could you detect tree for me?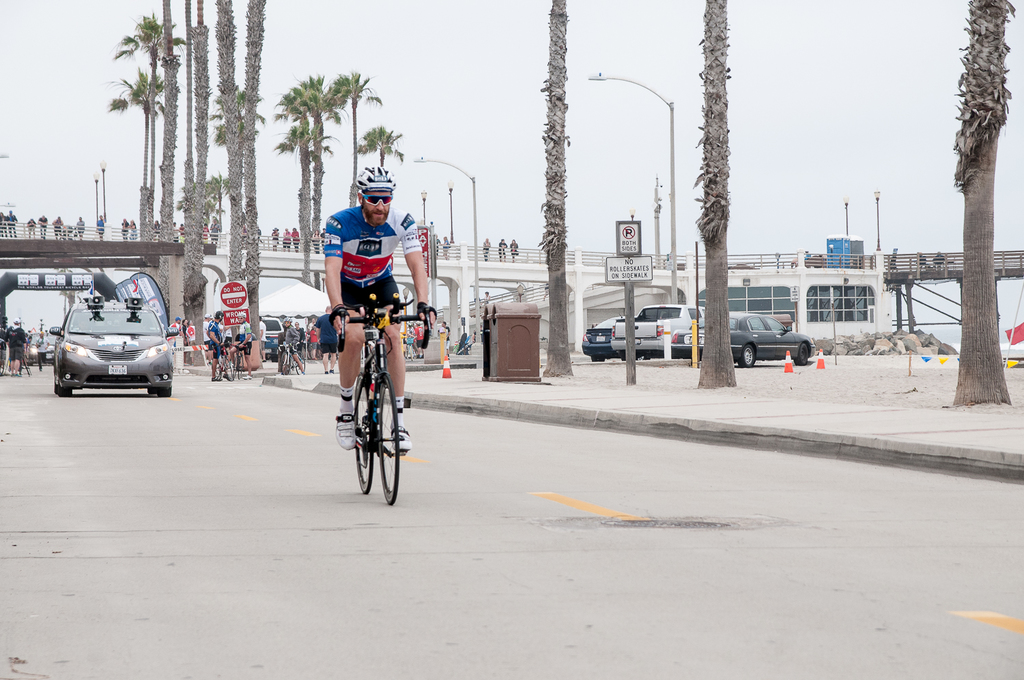
Detection result: <region>693, 0, 740, 387</region>.
